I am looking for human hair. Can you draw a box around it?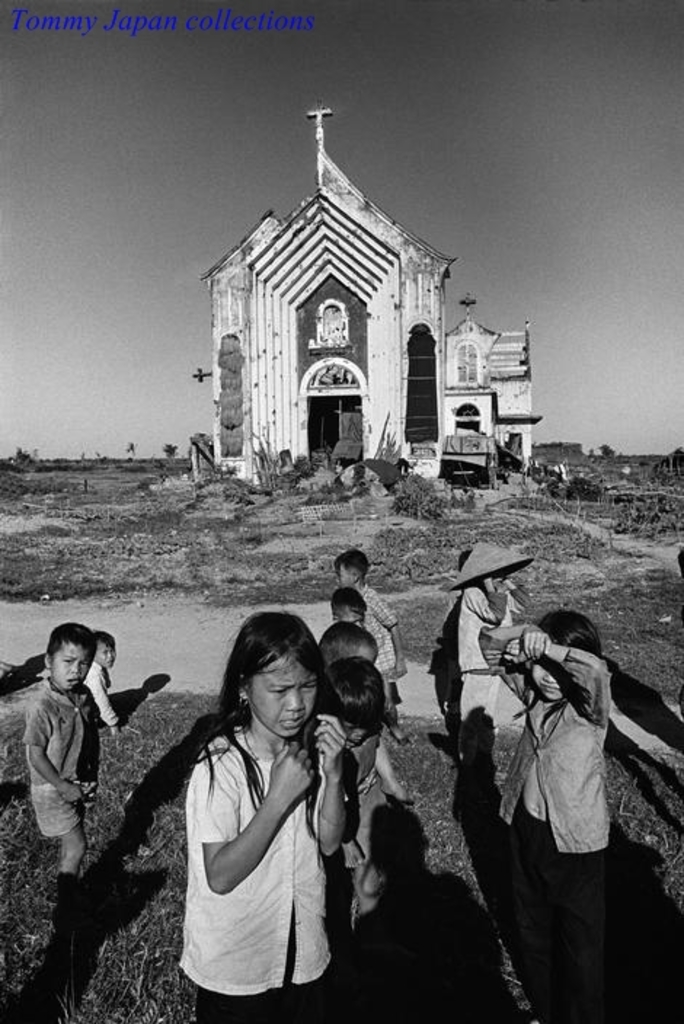
Sure, the bounding box is box=[202, 612, 323, 823].
